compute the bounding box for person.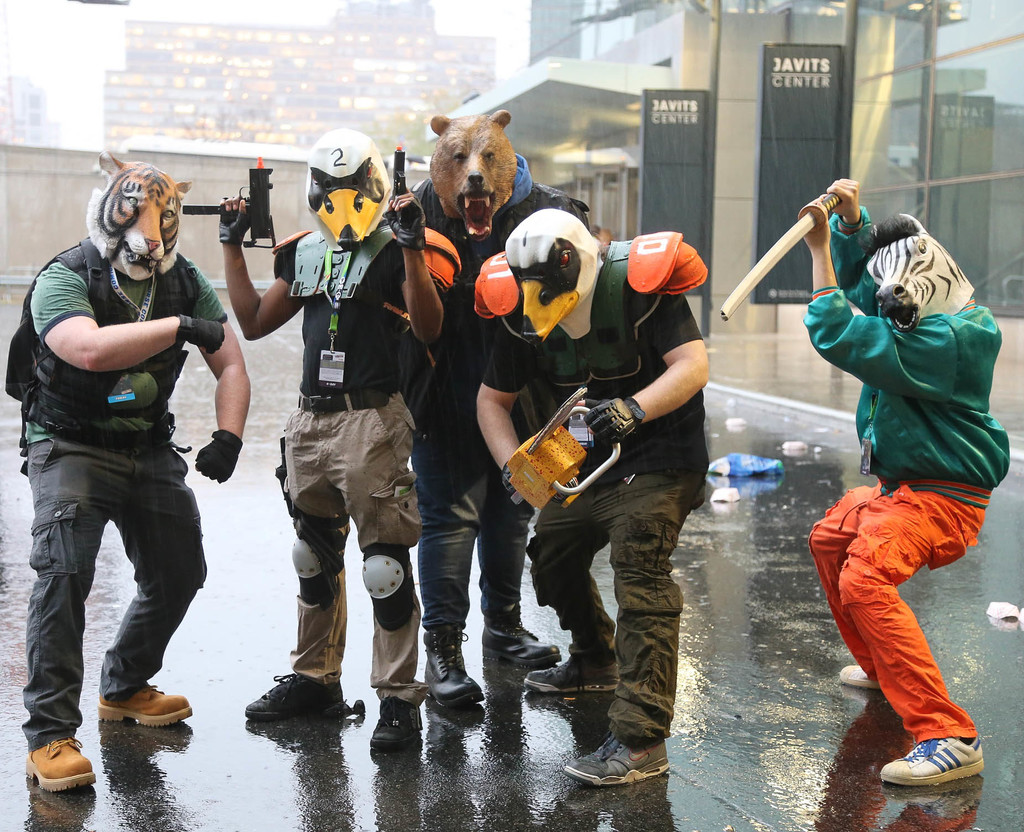
x1=207, y1=132, x2=451, y2=751.
